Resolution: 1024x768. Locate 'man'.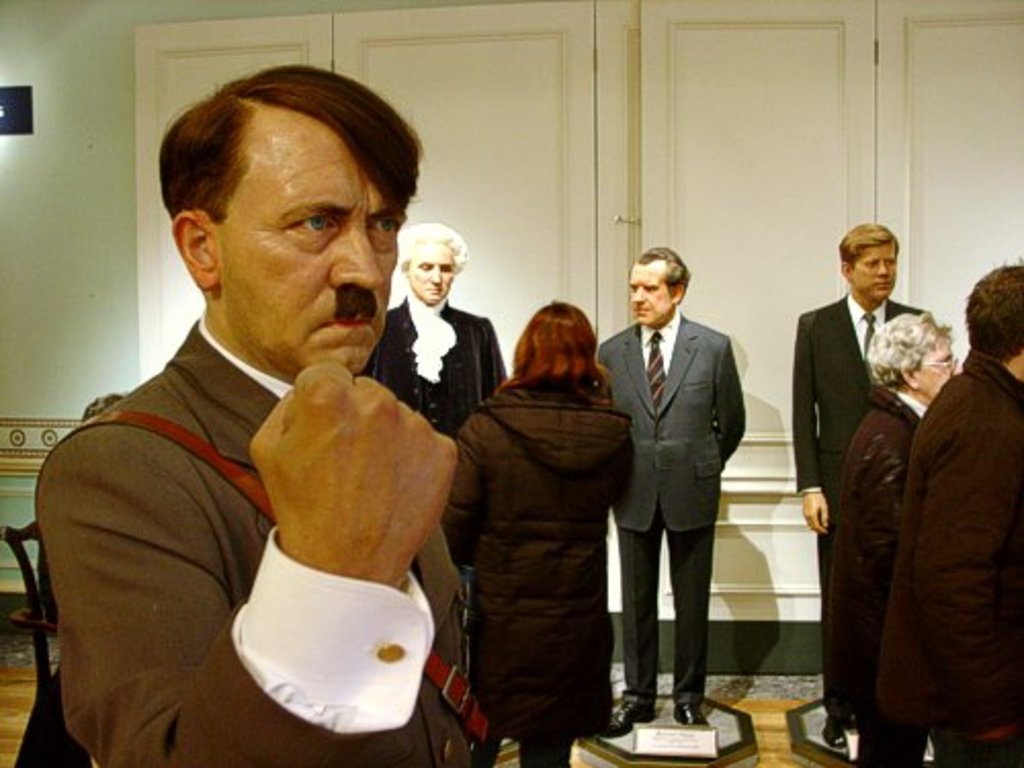
bbox=(788, 219, 934, 745).
